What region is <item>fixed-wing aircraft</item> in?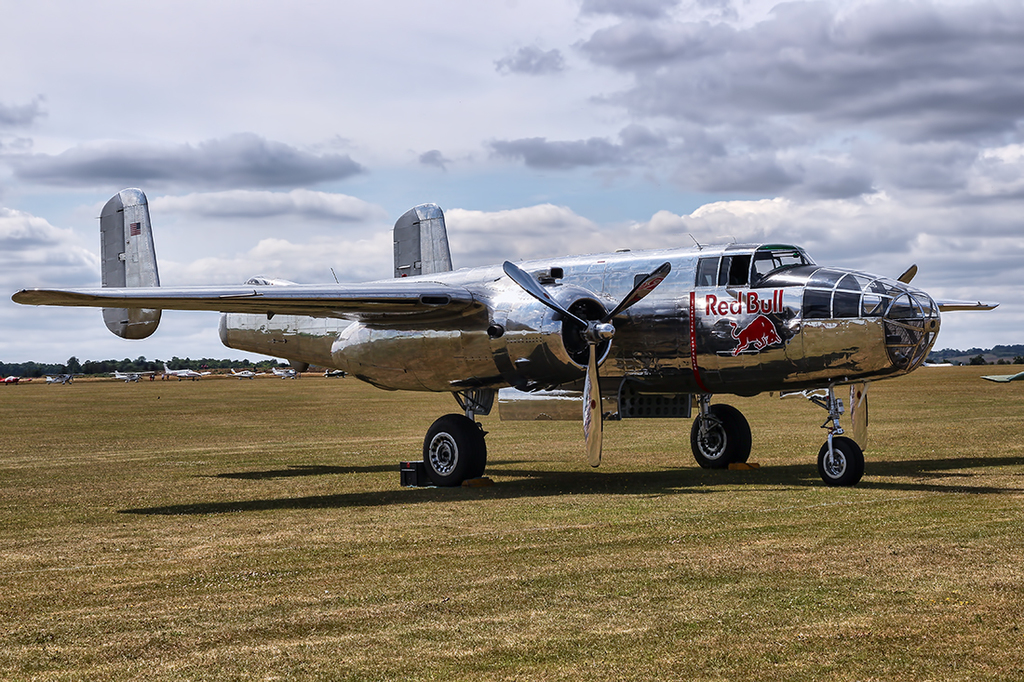
(0,372,26,387).
